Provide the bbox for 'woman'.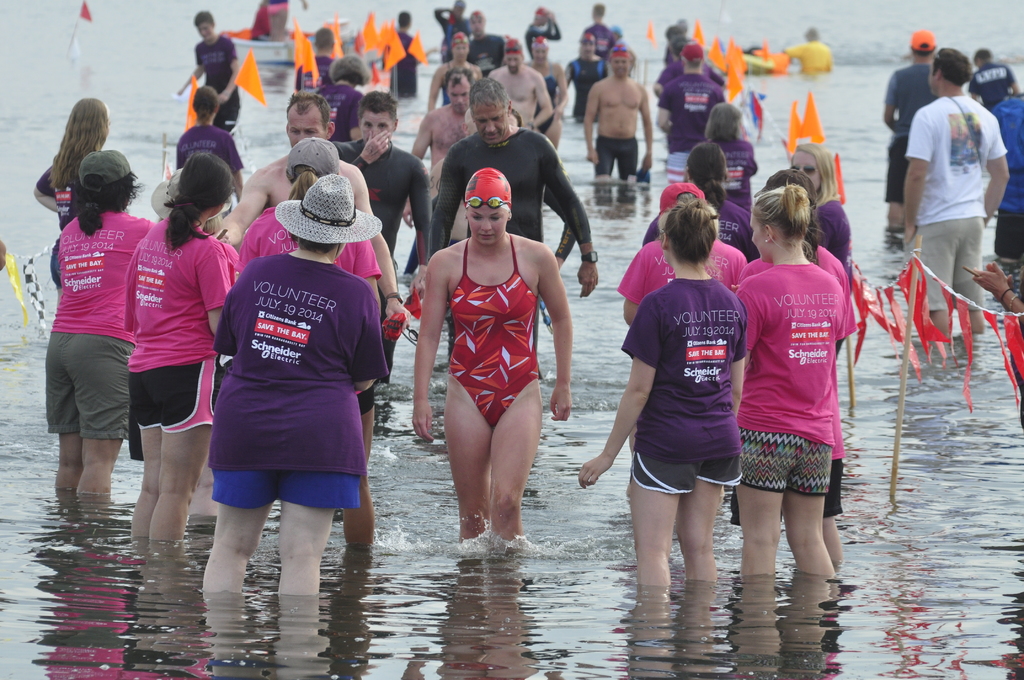
{"left": 42, "top": 151, "right": 157, "bottom": 499}.
